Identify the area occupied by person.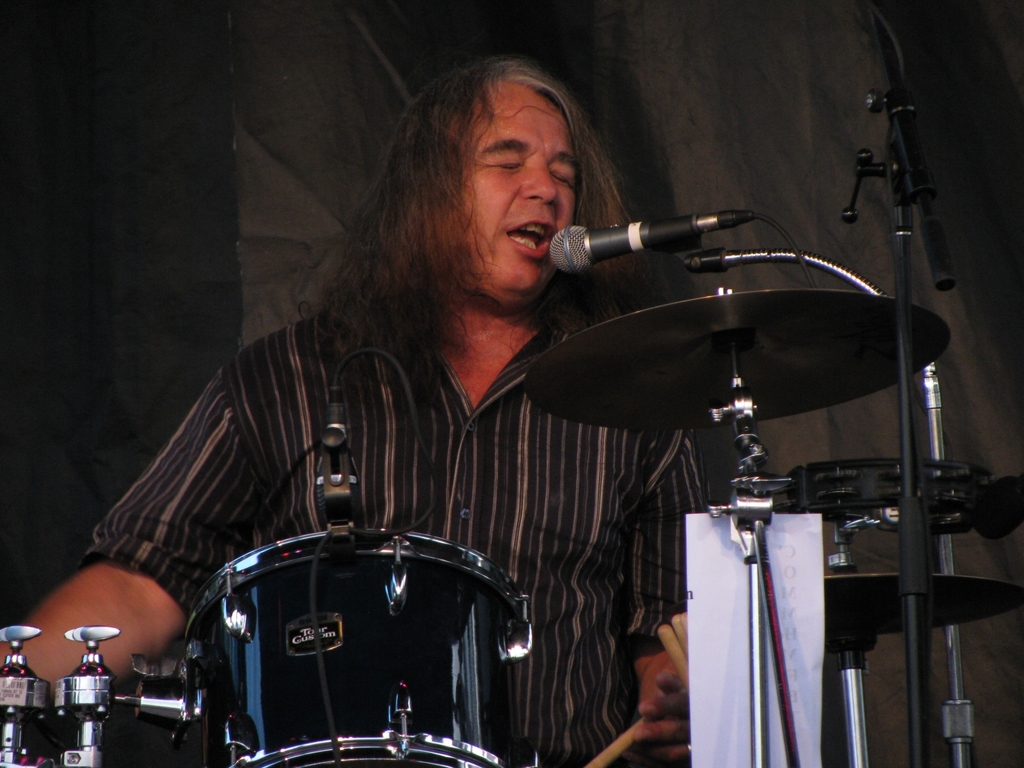
Area: 0 55 691 767.
